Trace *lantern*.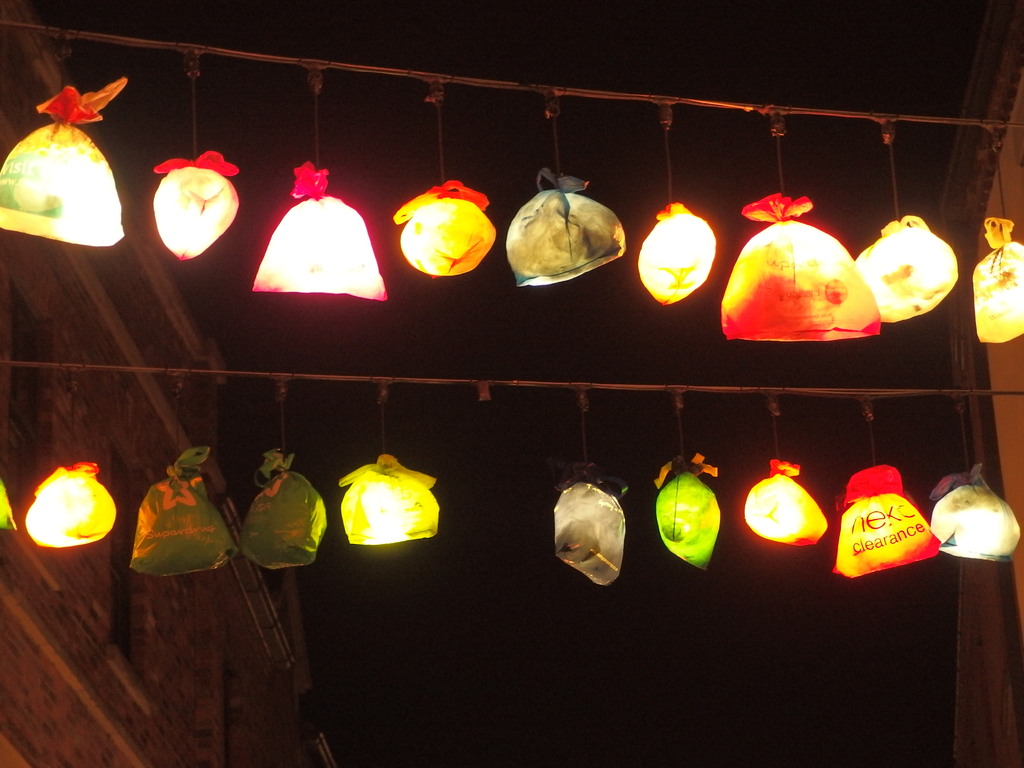
Traced to select_region(830, 463, 937, 576).
